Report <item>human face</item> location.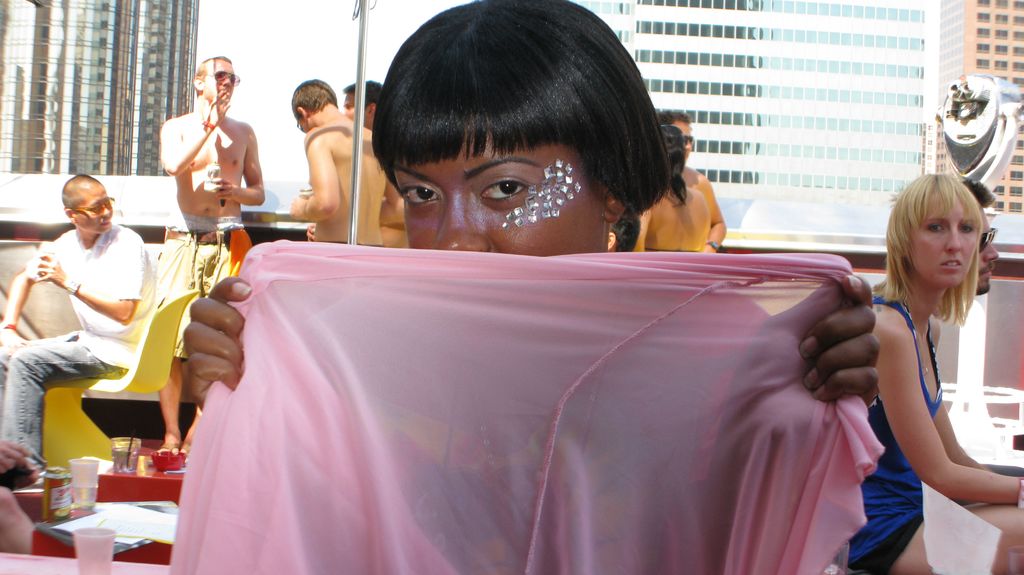
Report: {"x1": 396, "y1": 137, "x2": 612, "y2": 253}.
